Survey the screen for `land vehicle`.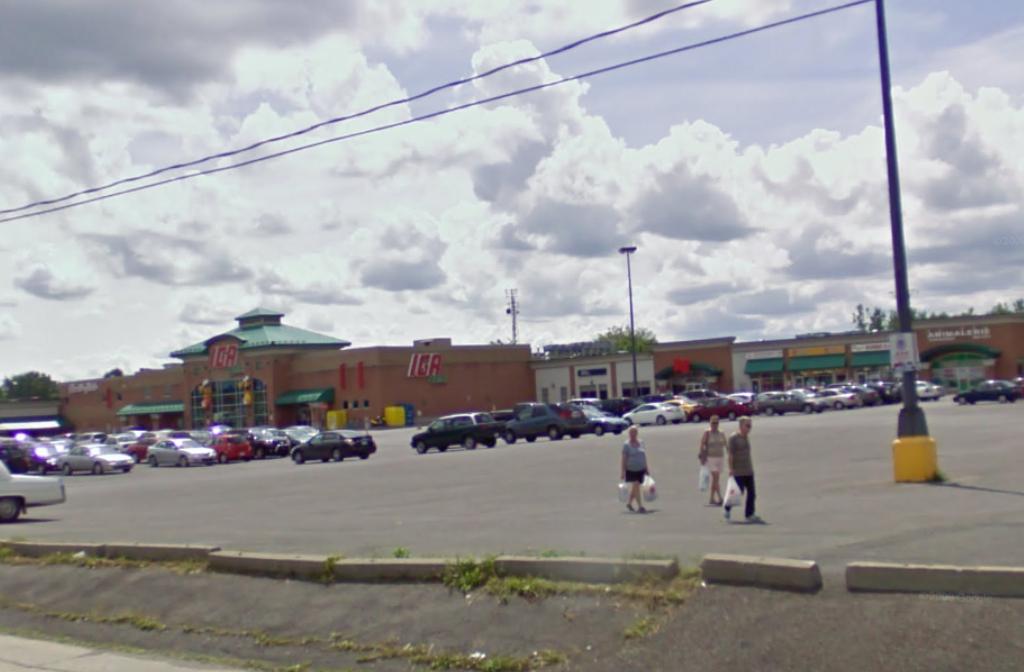
Survey found: box=[946, 379, 1023, 406].
